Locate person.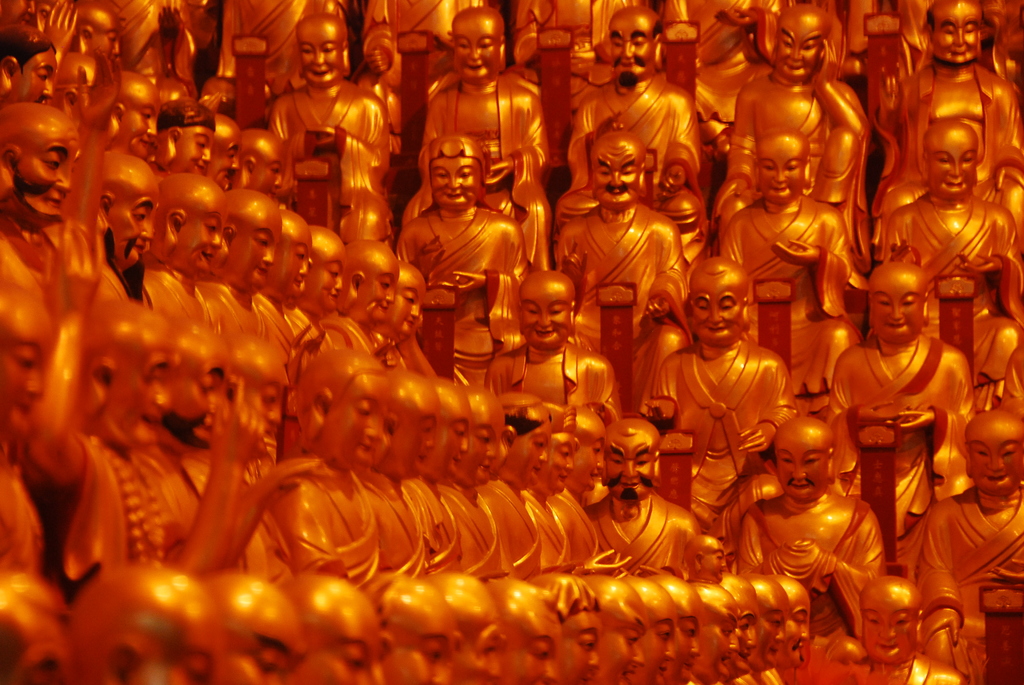
Bounding box: x1=379 y1=584 x2=461 y2=684.
